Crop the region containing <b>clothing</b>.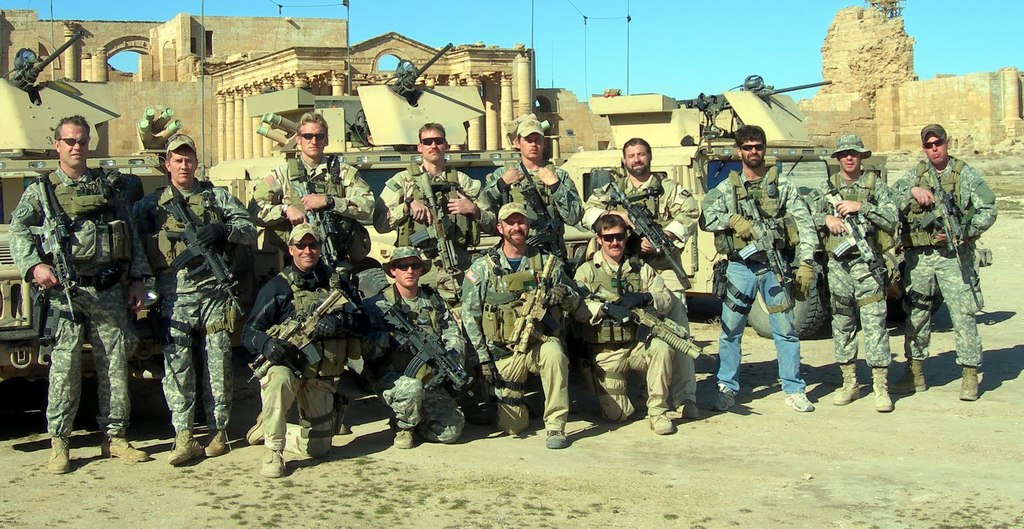
Crop region: <box>808,174,910,365</box>.
